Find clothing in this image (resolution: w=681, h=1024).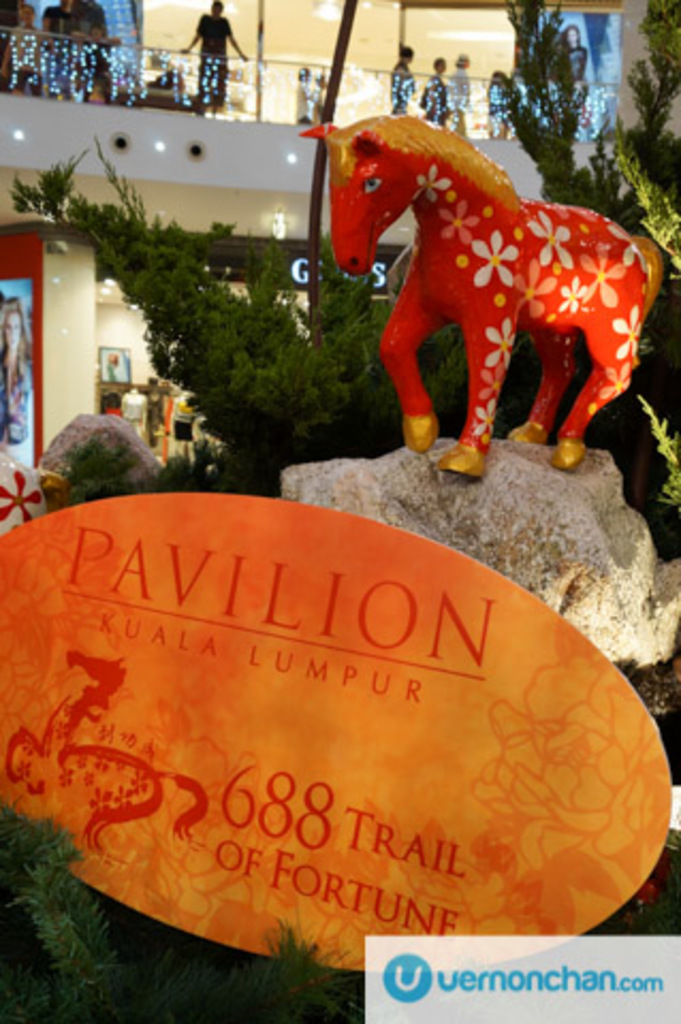
BBox(194, 13, 235, 109).
